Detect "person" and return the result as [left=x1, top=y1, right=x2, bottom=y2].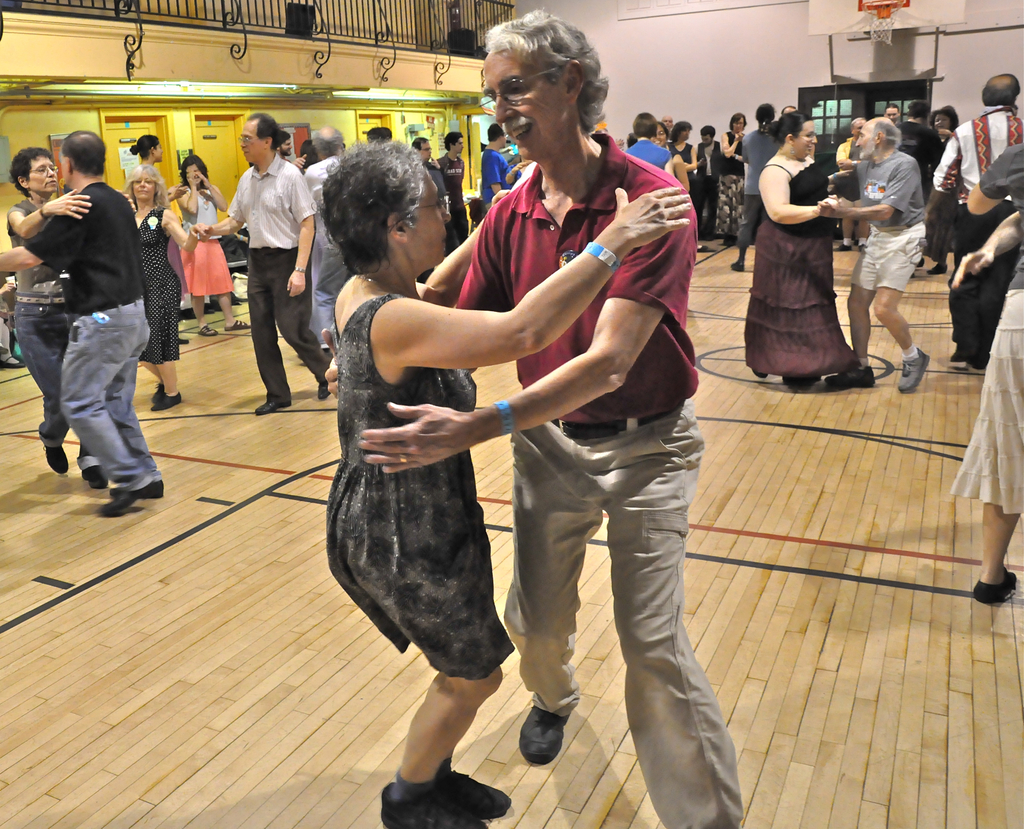
[left=697, top=125, right=721, bottom=239].
